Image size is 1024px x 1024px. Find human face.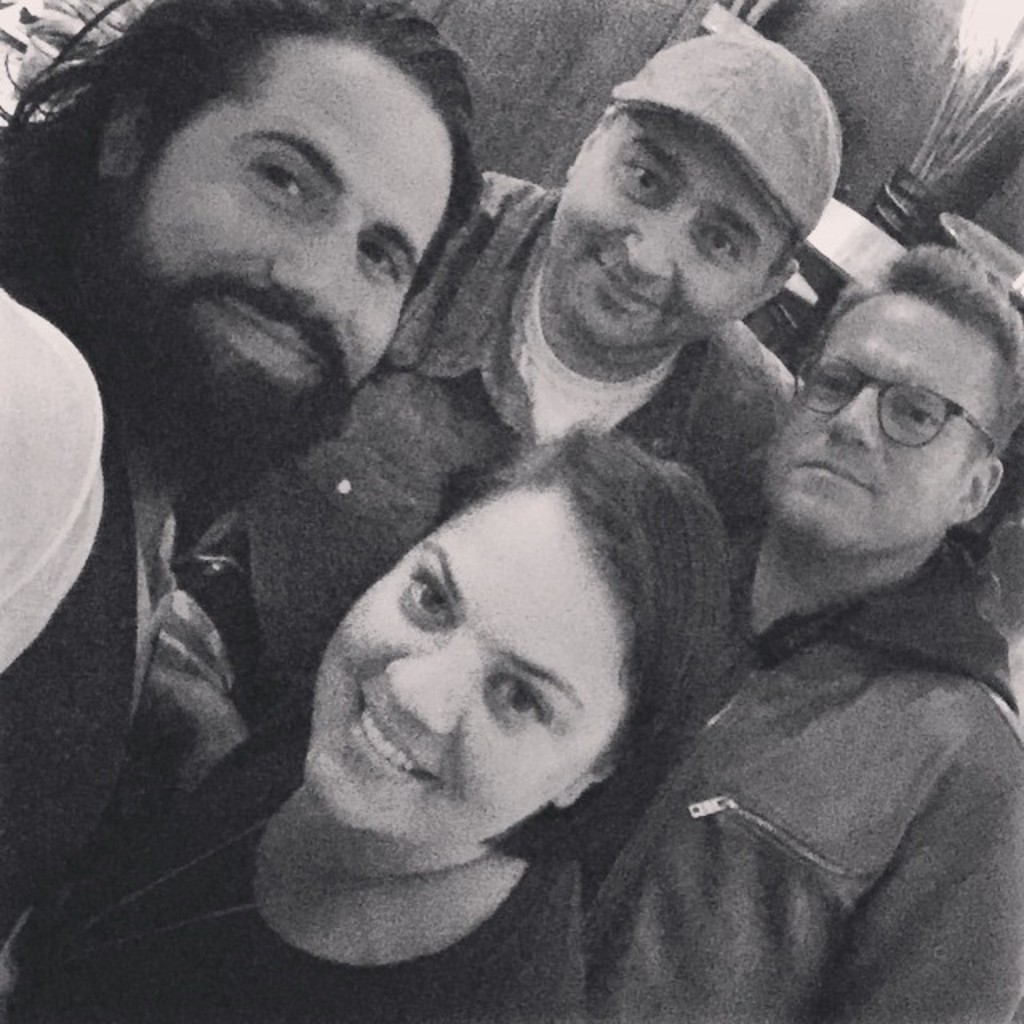
(294, 494, 630, 866).
